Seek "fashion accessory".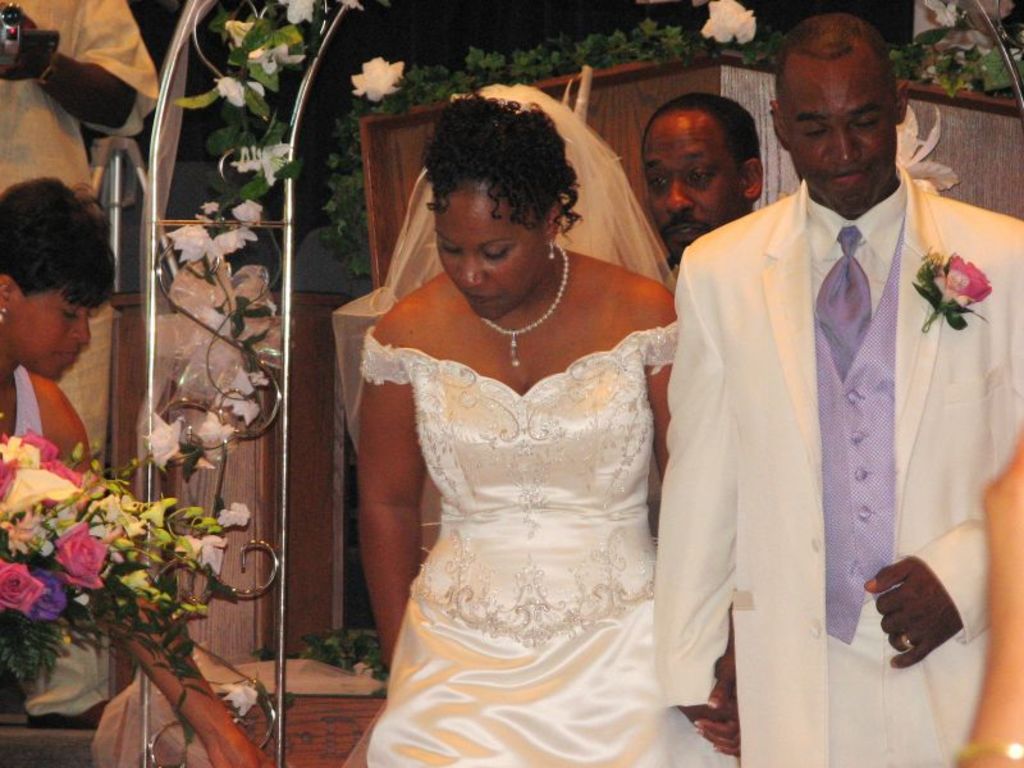
0, 298, 9, 326.
